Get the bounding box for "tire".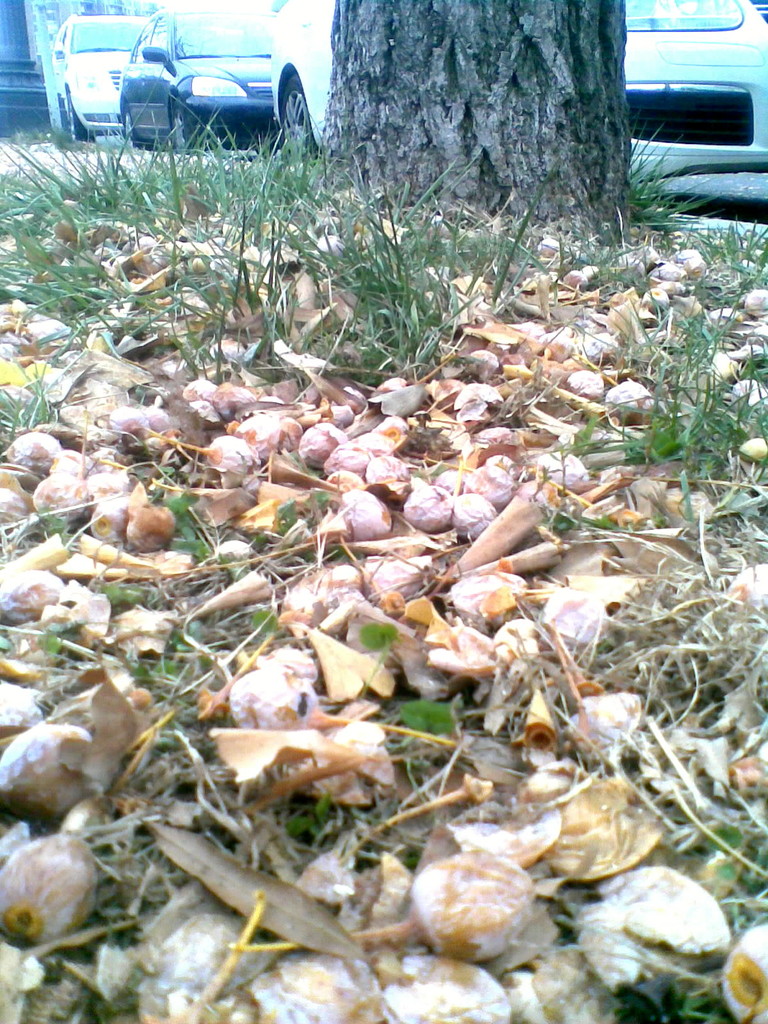
crop(284, 76, 316, 141).
